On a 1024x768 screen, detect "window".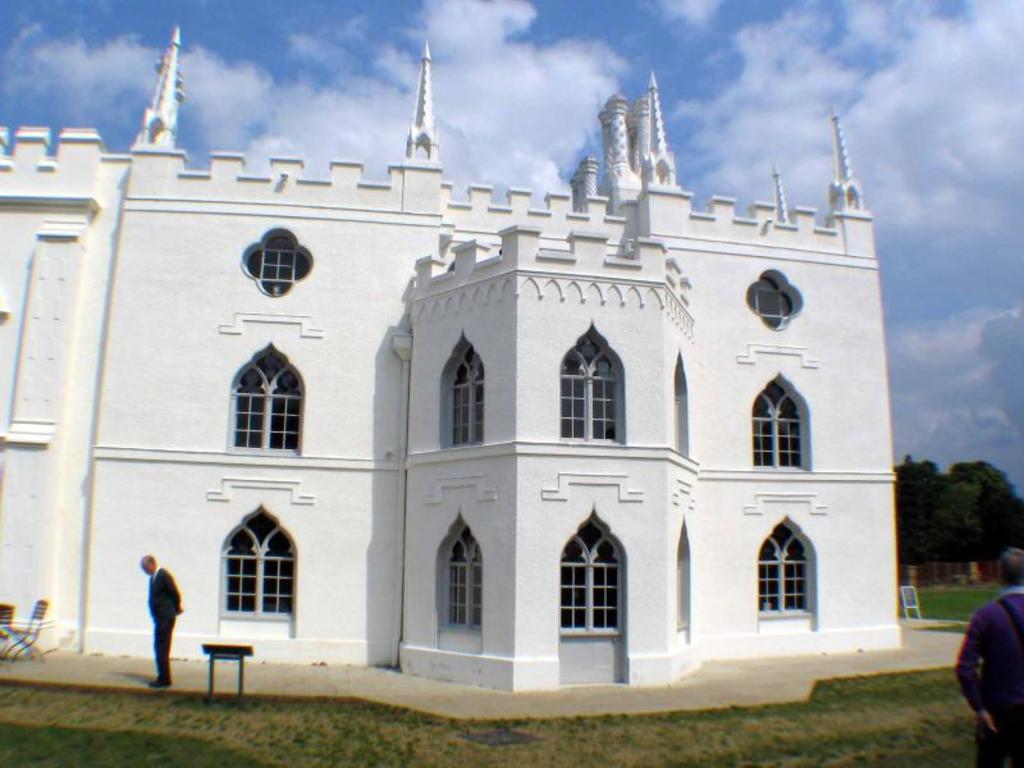
crop(218, 512, 293, 626).
